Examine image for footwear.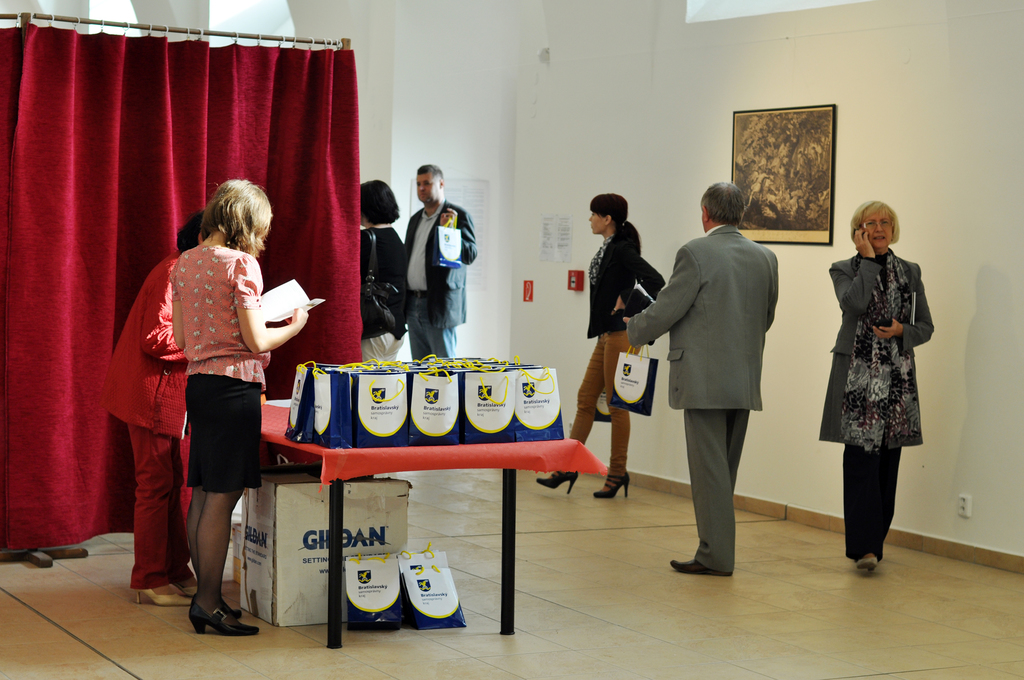
Examination result: x1=854 y1=546 x2=883 y2=583.
